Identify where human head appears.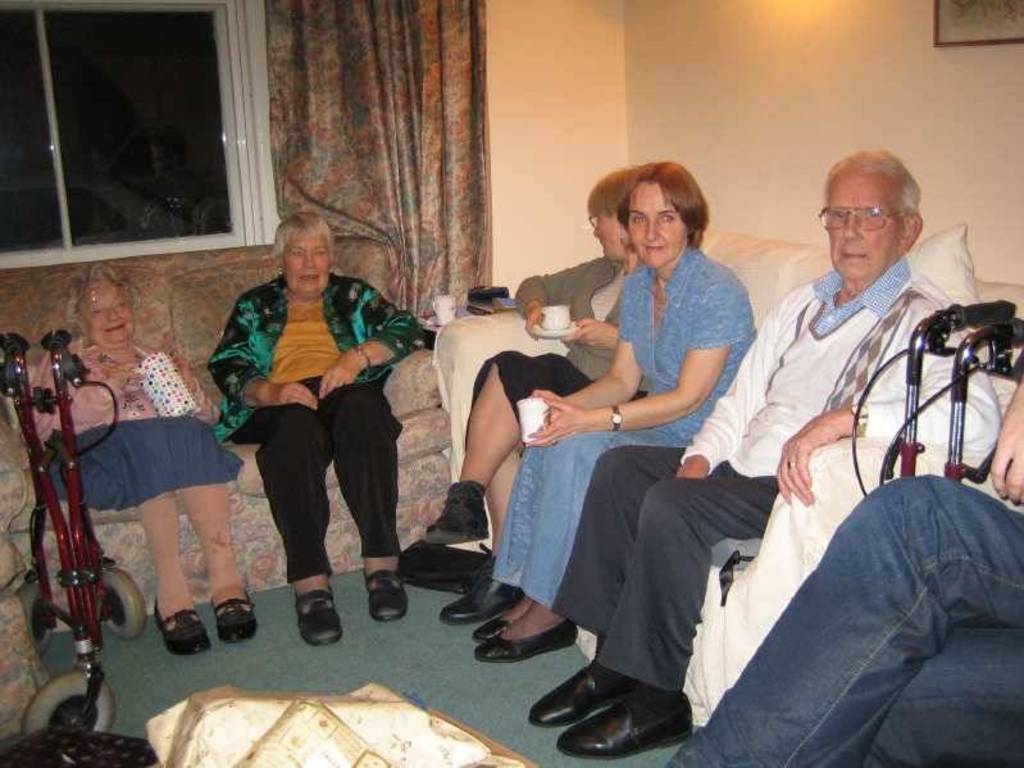
Appears at {"x1": 804, "y1": 141, "x2": 932, "y2": 276}.
